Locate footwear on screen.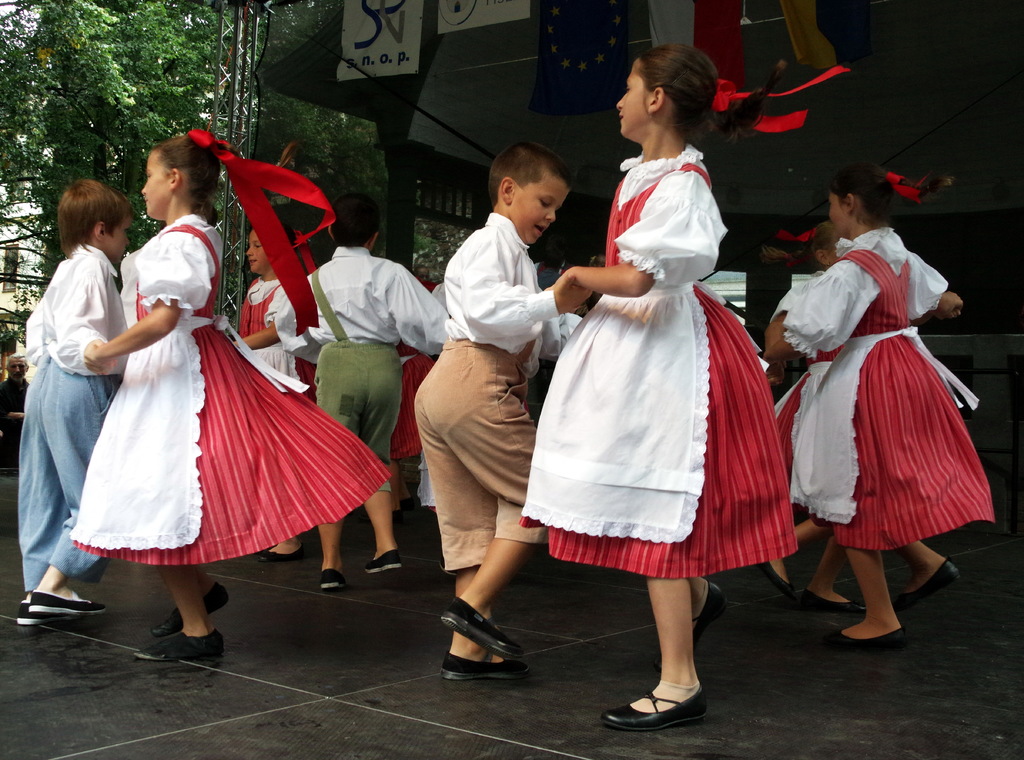
On screen at 133/628/223/659.
